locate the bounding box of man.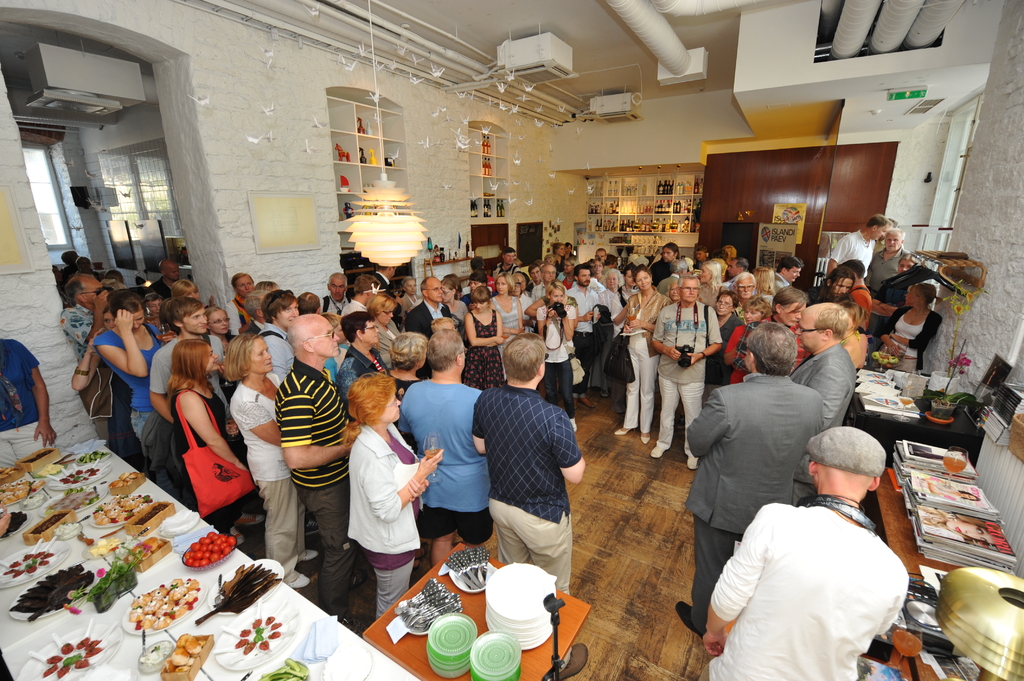
Bounding box: left=729, top=273, right=761, bottom=324.
